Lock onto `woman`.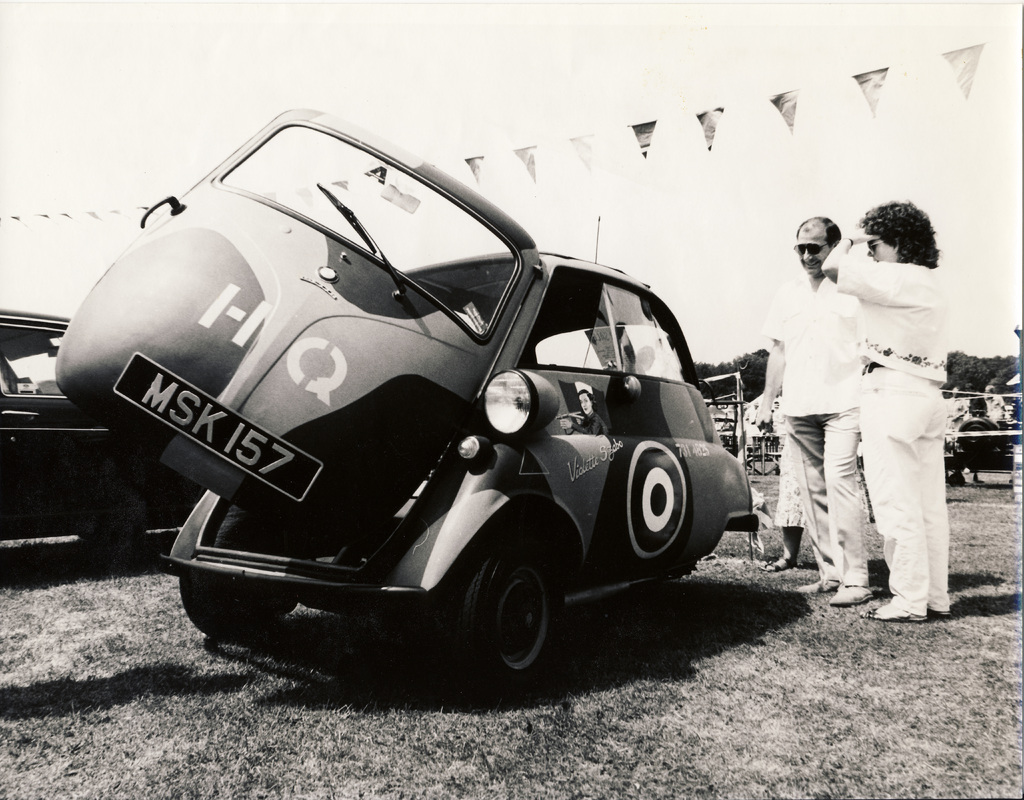
Locked: rect(844, 196, 976, 636).
